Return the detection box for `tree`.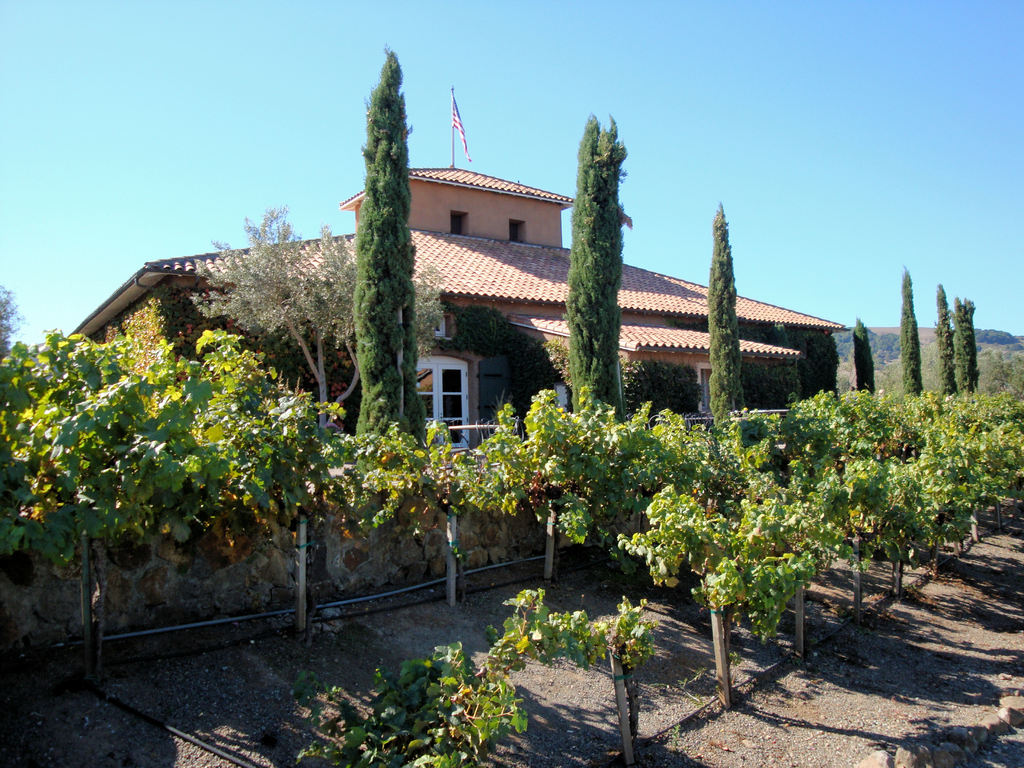
(856,316,879,406).
